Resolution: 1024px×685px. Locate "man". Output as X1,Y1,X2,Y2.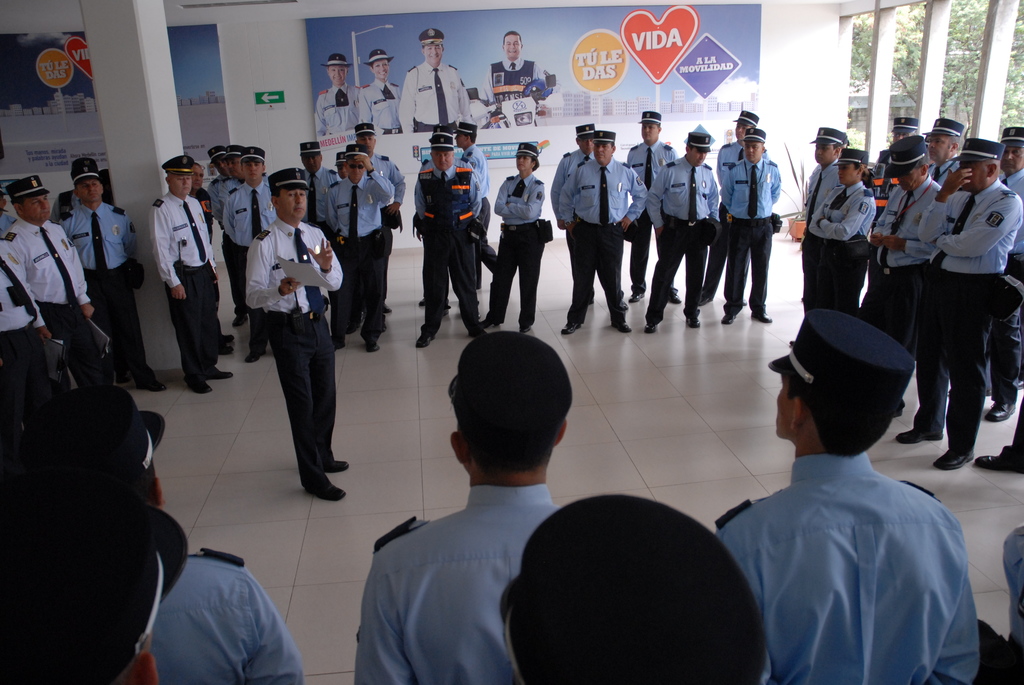
497,490,787,684.
